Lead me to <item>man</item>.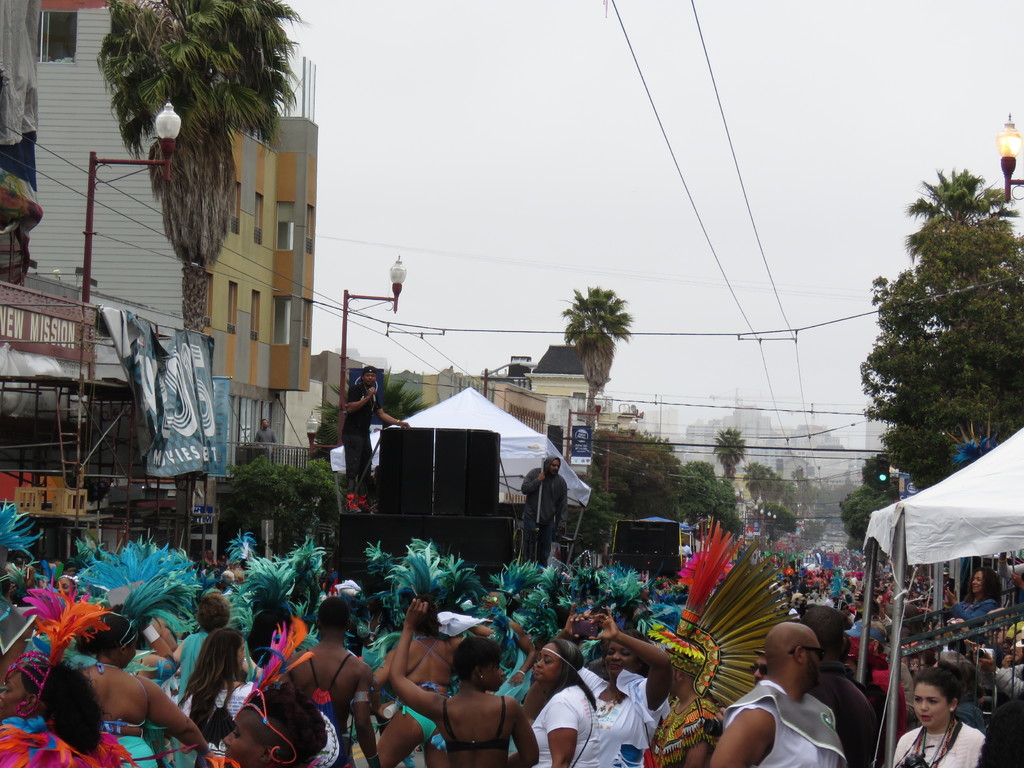
Lead to 341,365,411,514.
